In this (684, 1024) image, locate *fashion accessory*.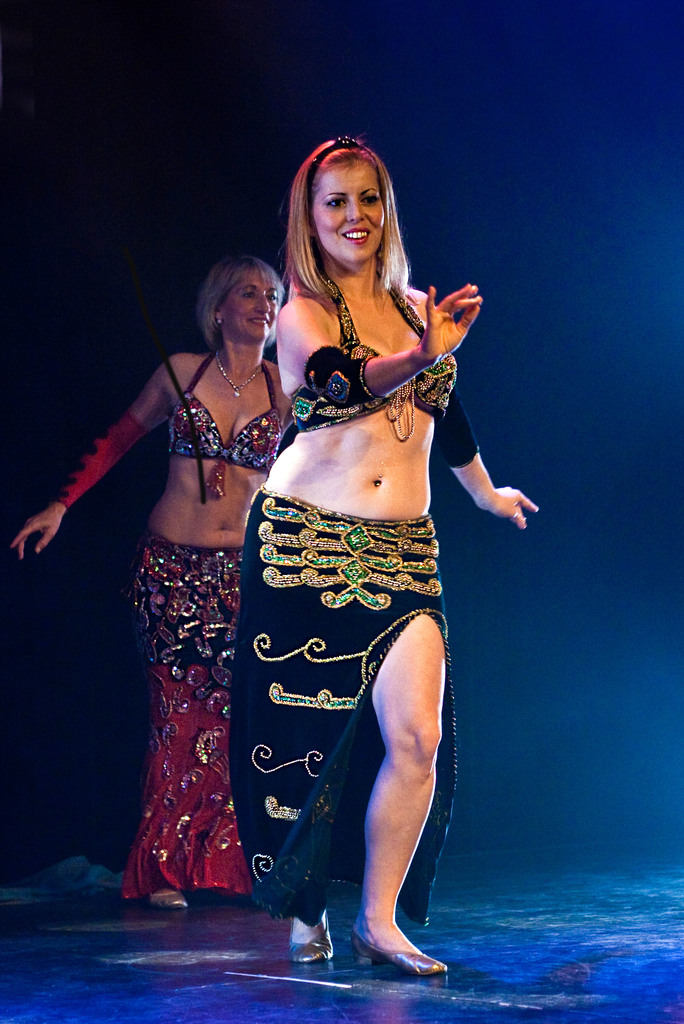
Bounding box: rect(147, 892, 187, 913).
